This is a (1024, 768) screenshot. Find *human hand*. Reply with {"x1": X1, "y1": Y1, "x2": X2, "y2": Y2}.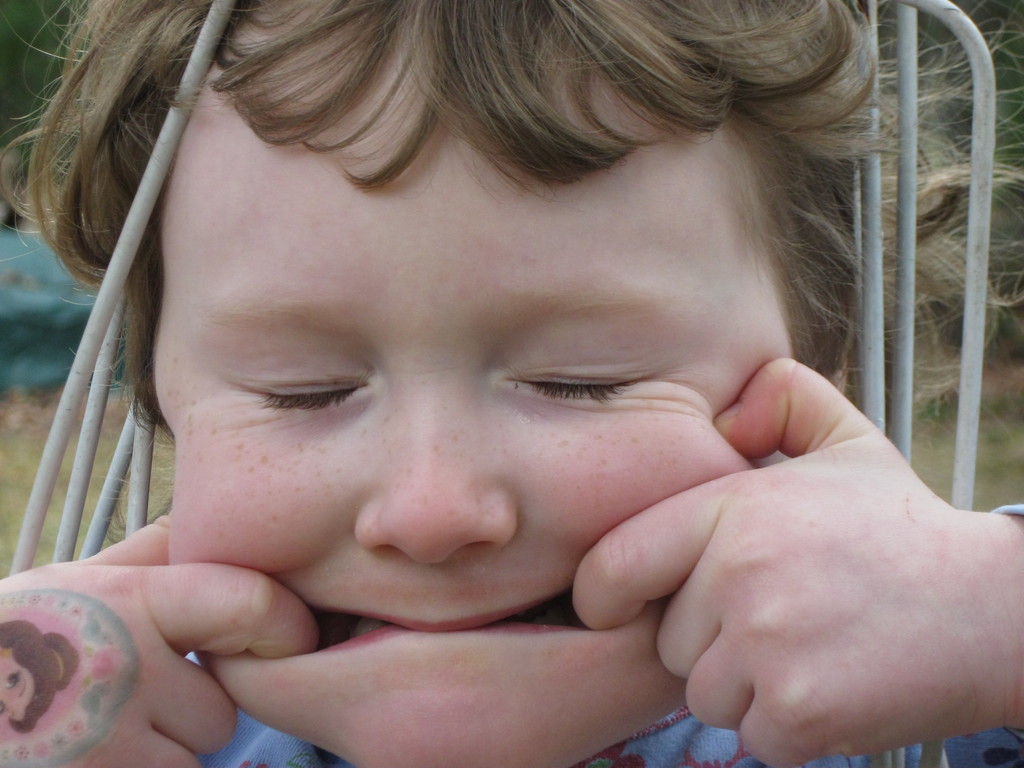
{"x1": 570, "y1": 353, "x2": 1017, "y2": 767}.
